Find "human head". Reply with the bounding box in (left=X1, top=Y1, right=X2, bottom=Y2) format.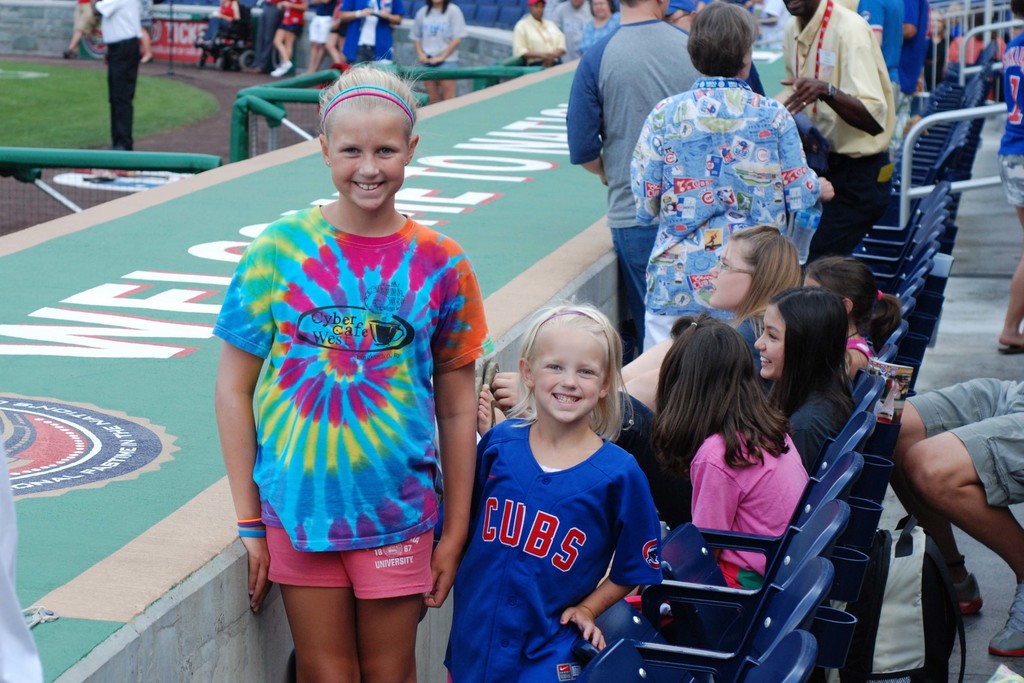
(left=585, top=0, right=615, bottom=21).
